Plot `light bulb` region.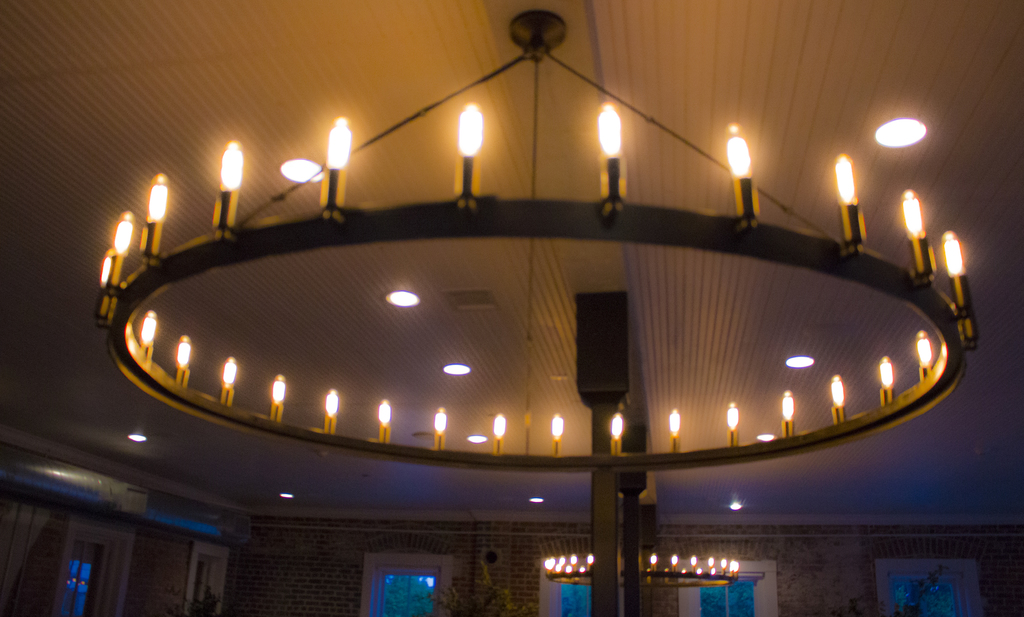
Plotted at left=878, top=356, right=894, bottom=384.
